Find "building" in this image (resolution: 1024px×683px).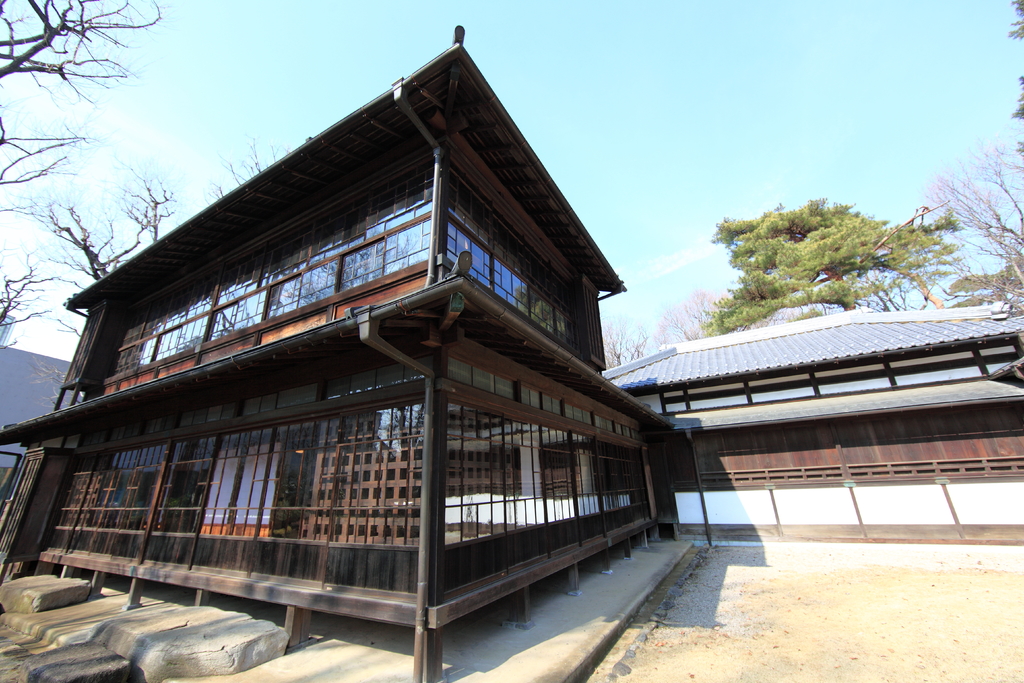
(left=0, top=20, right=1023, bottom=682).
